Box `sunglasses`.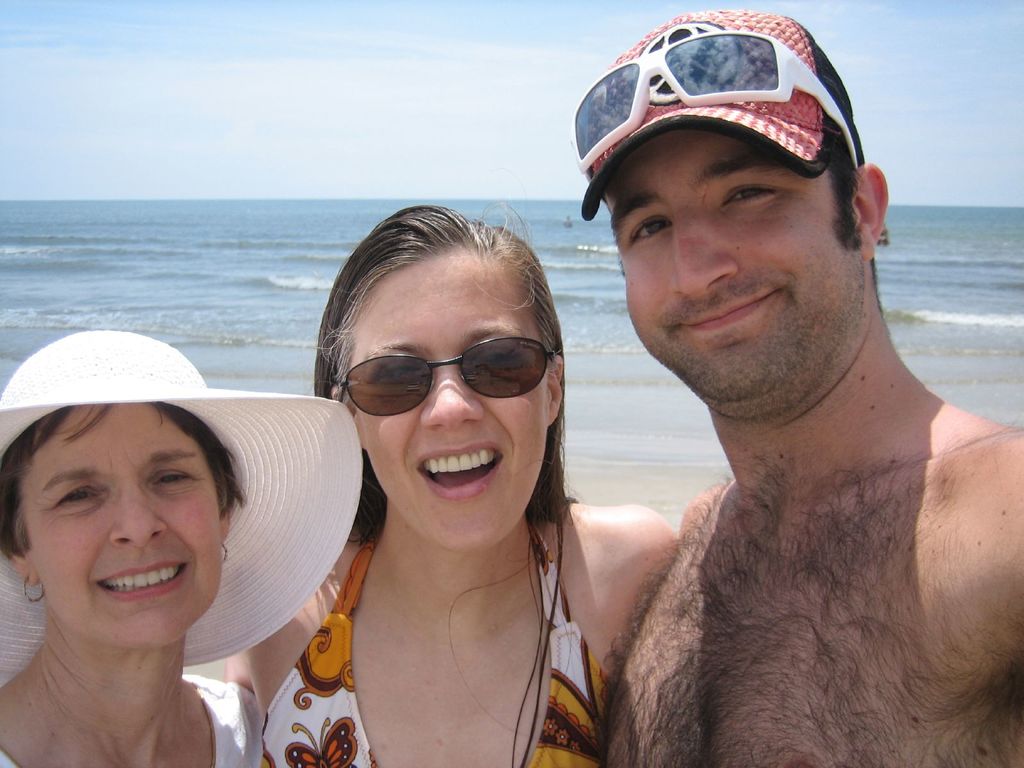
554/25/865/192.
